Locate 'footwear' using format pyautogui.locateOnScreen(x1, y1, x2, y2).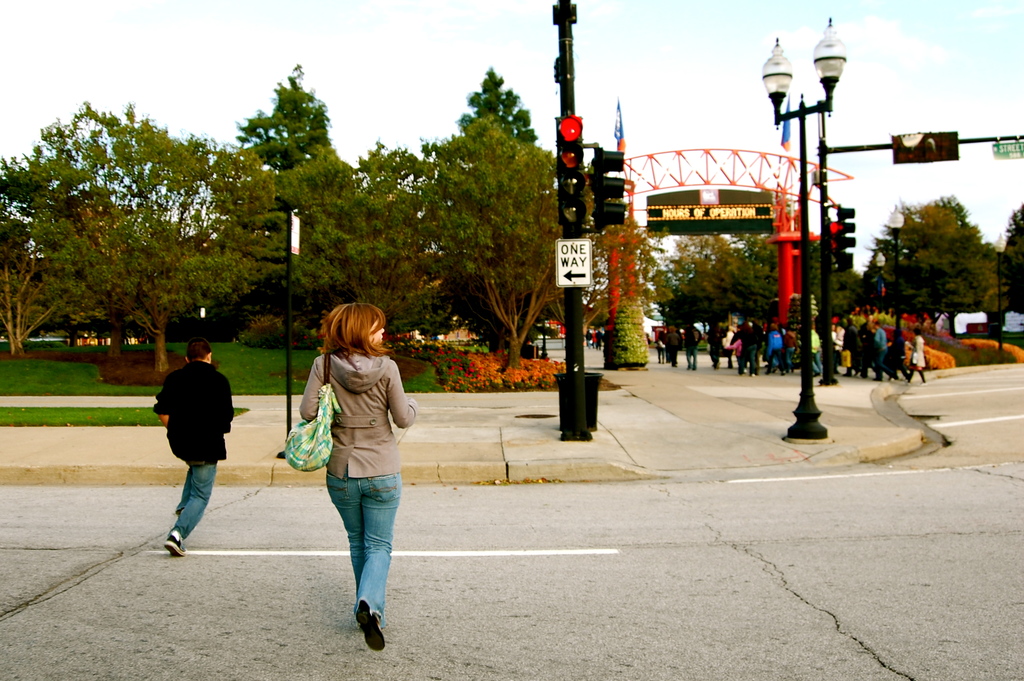
pyautogui.locateOnScreen(921, 382, 926, 384).
